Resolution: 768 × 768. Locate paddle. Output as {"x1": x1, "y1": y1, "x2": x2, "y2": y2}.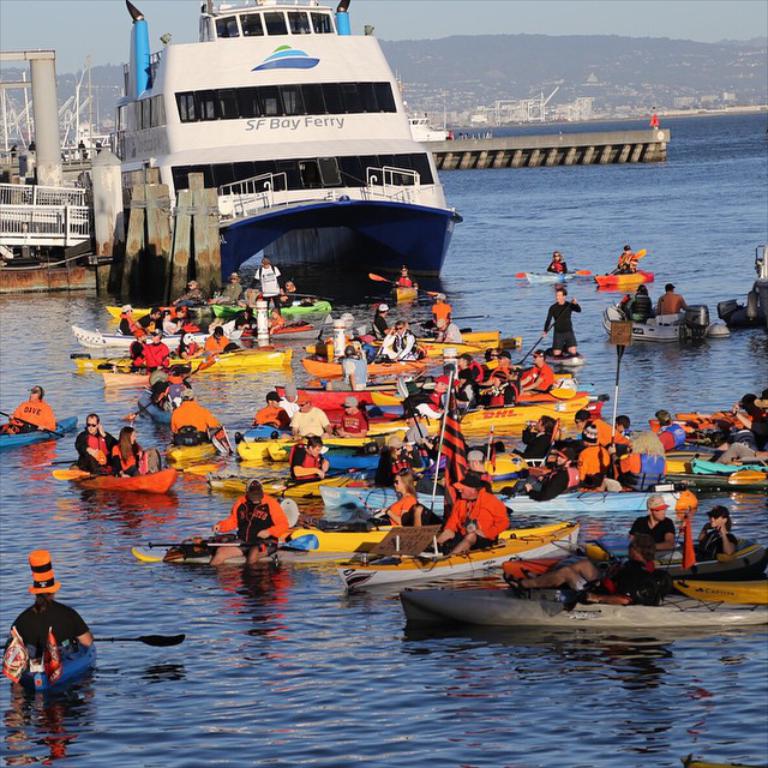
{"x1": 610, "y1": 250, "x2": 646, "y2": 276}.
